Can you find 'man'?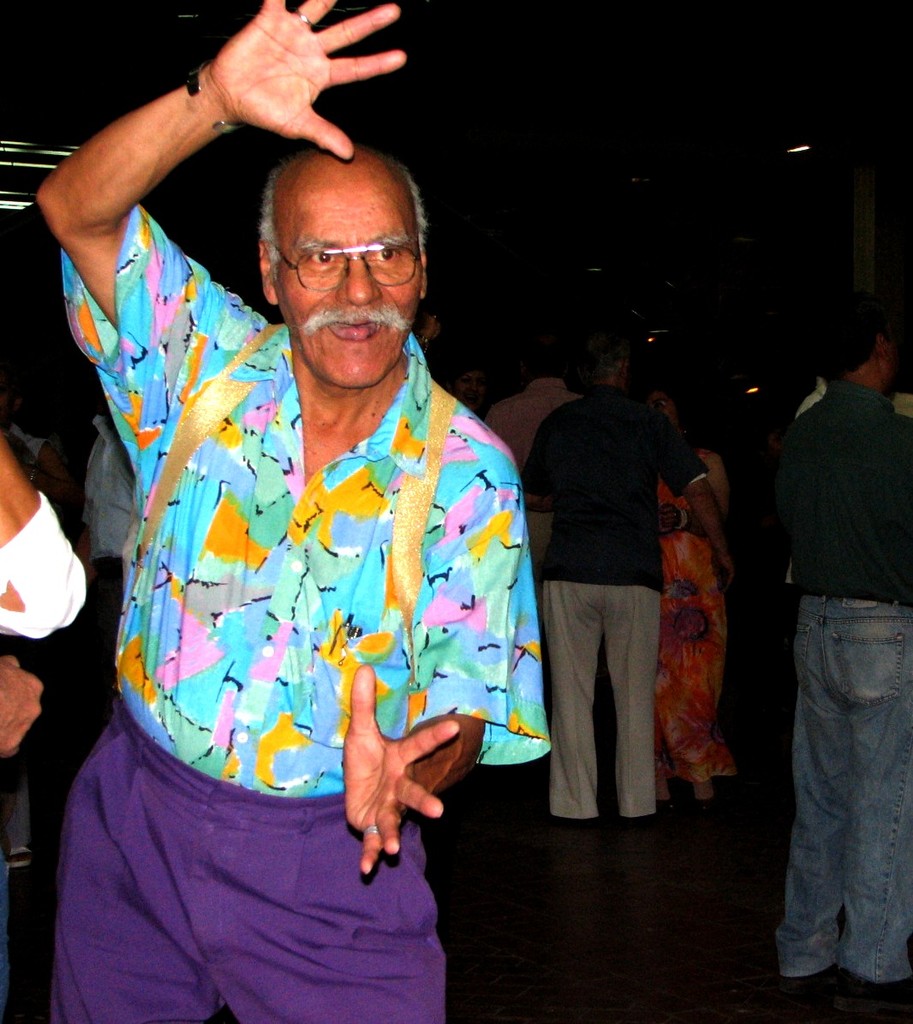
Yes, bounding box: crop(522, 341, 734, 828).
